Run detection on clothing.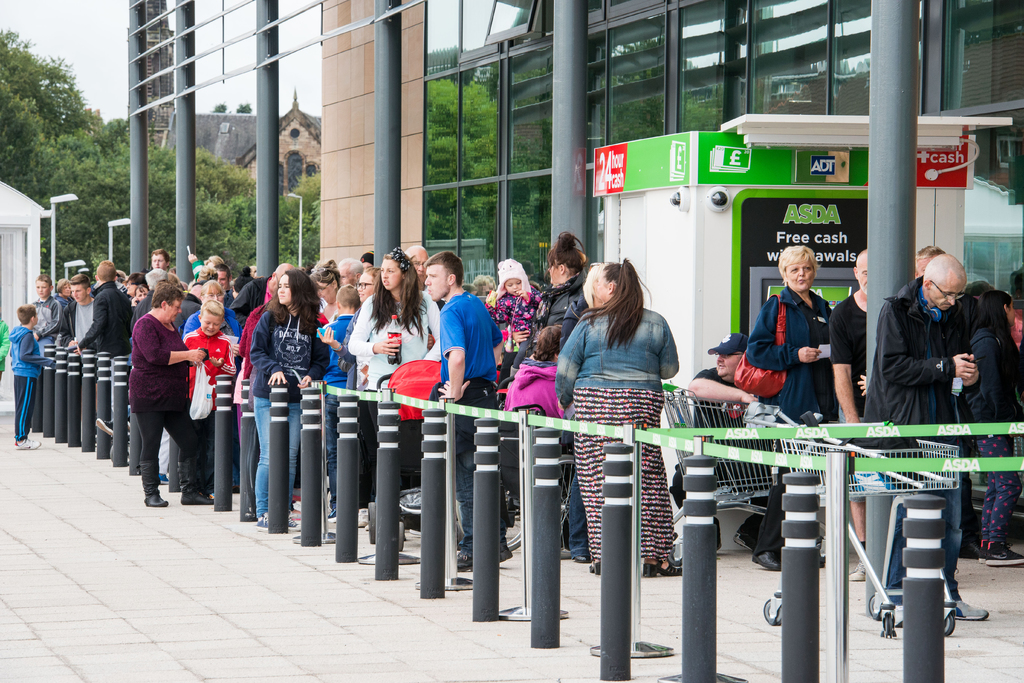
Result: box=[241, 299, 324, 514].
